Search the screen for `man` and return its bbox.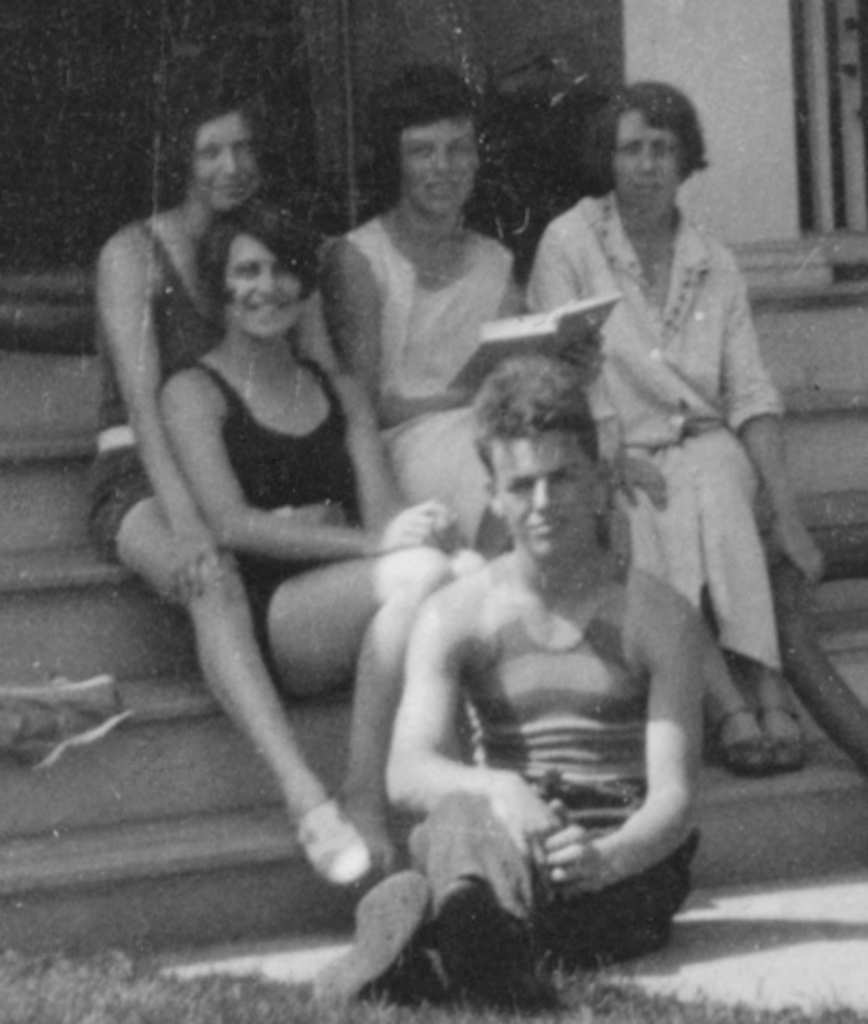
Found: detection(362, 325, 765, 988).
